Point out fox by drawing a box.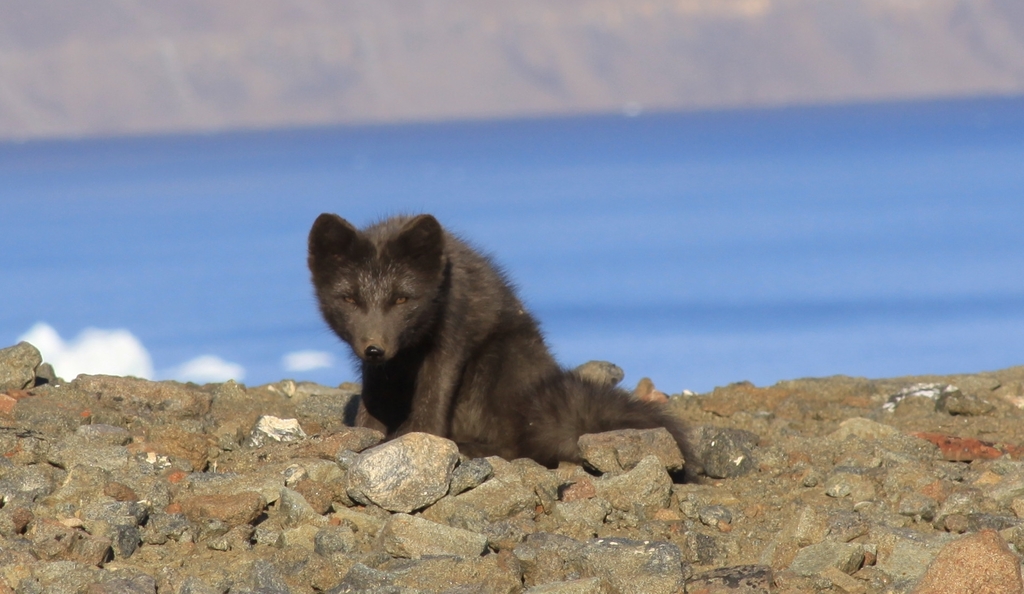
305, 208, 705, 486.
